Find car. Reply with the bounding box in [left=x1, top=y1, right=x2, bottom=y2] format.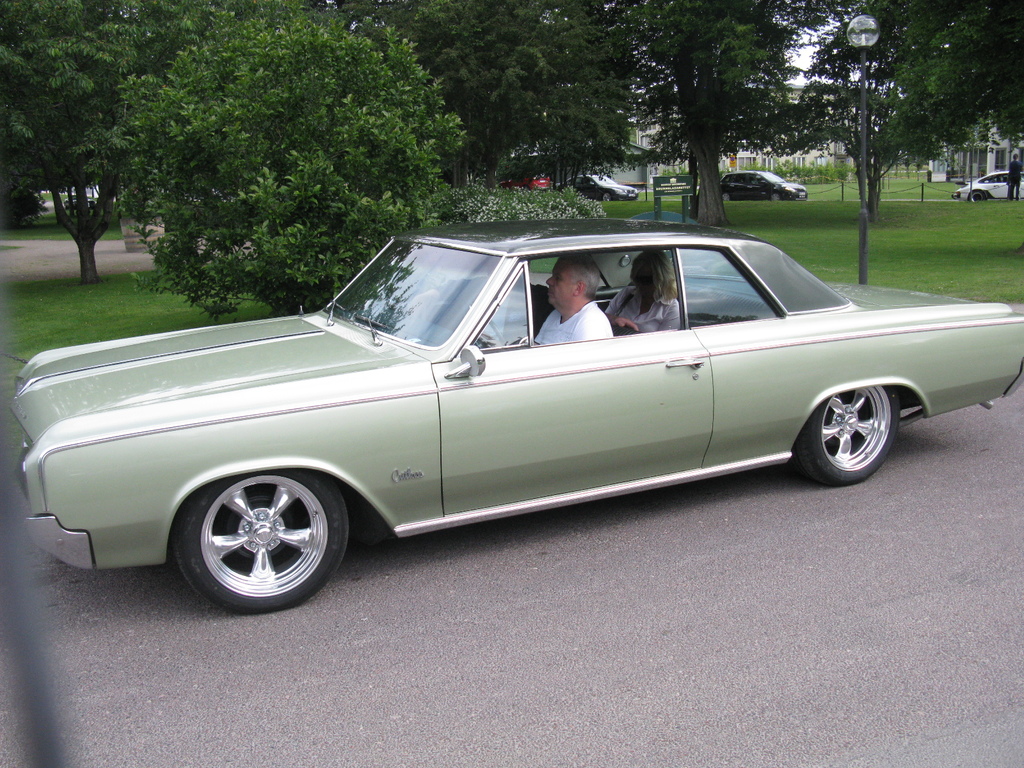
[left=24, top=234, right=1023, bottom=616].
